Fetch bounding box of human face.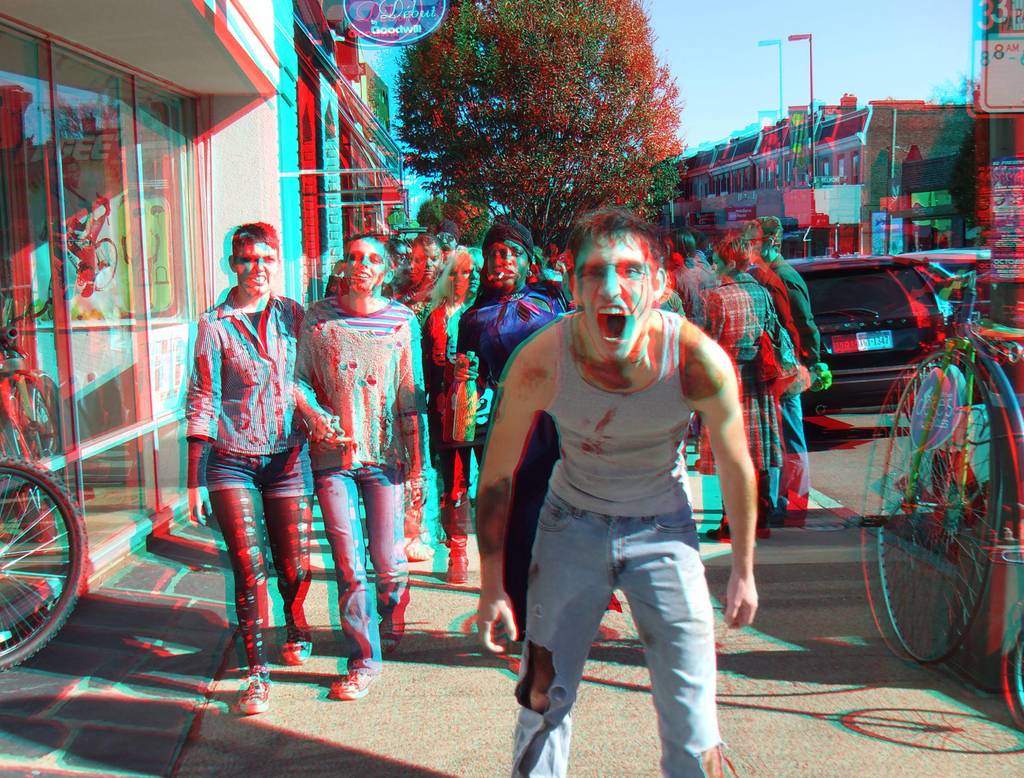
Bbox: pyautogui.locateOnScreen(444, 248, 467, 295).
